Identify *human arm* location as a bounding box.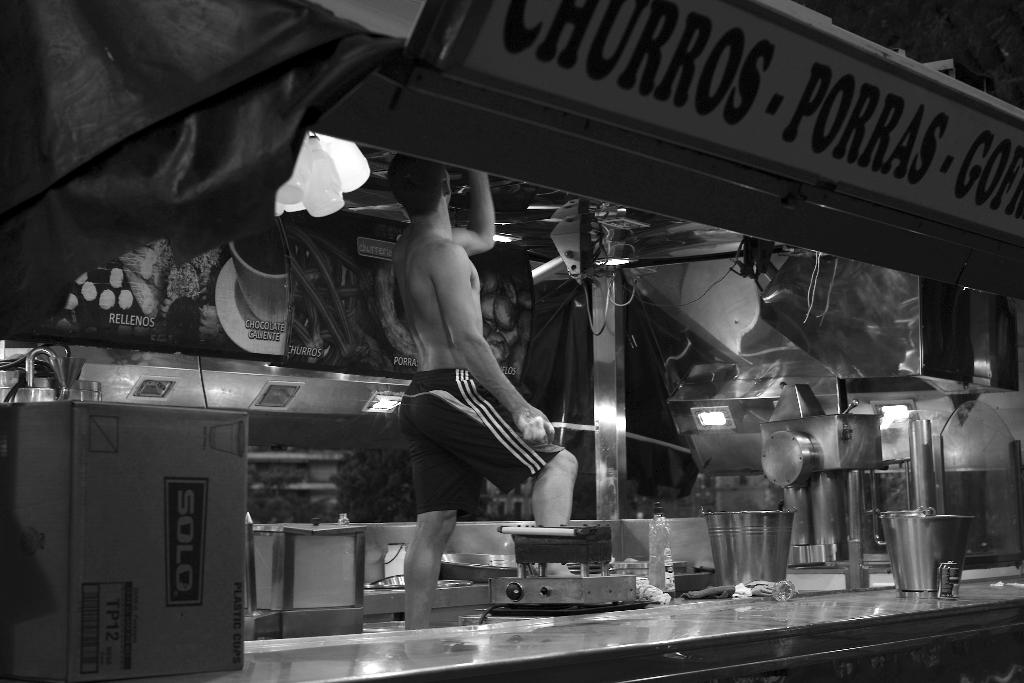
region(447, 160, 508, 252).
